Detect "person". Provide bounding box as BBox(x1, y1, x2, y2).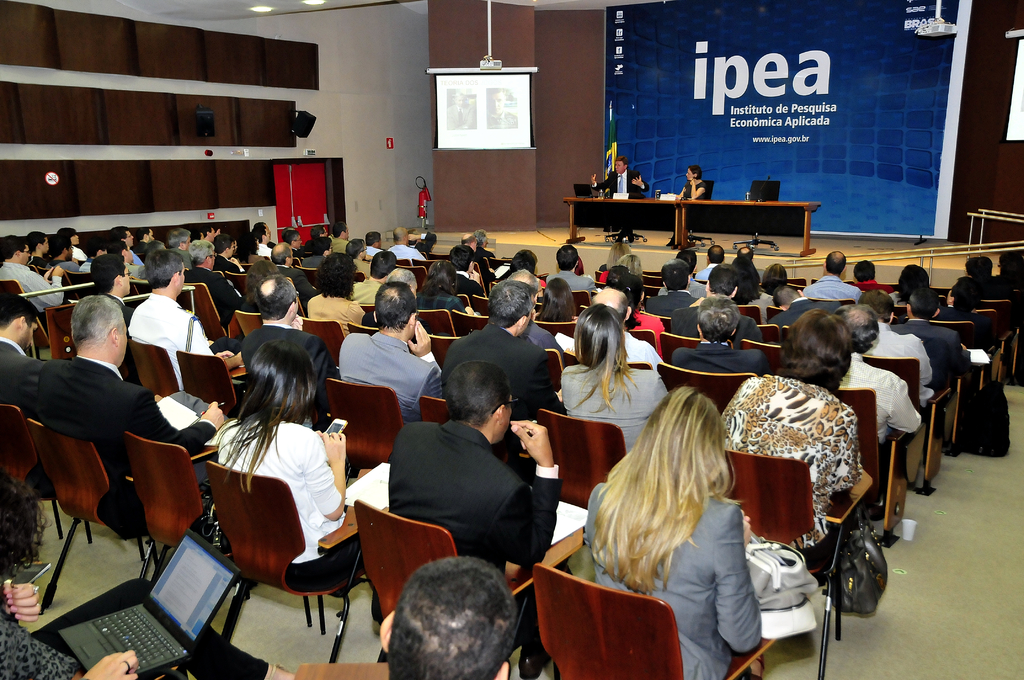
BBox(580, 364, 790, 659).
